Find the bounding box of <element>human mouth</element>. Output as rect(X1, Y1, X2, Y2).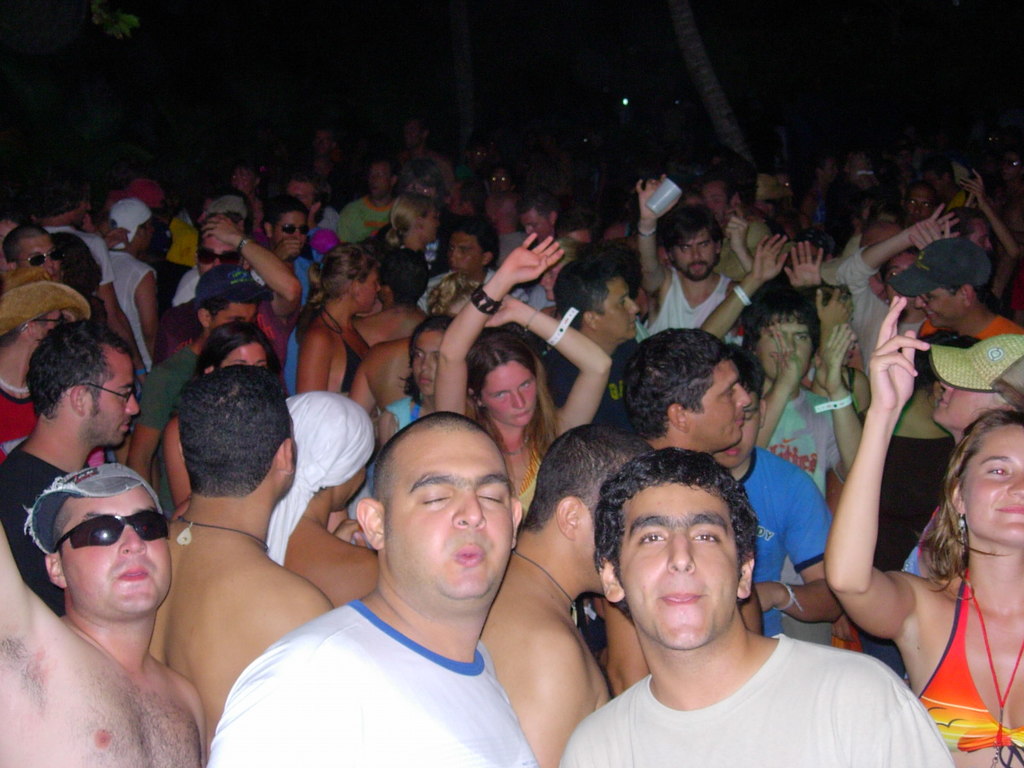
rect(691, 266, 703, 273).
